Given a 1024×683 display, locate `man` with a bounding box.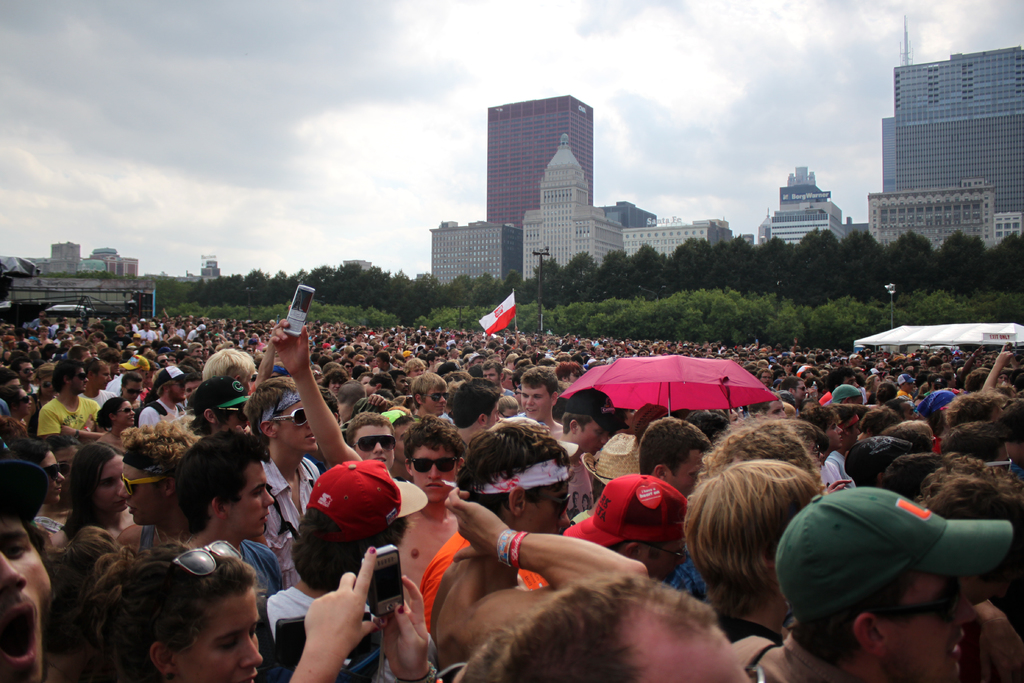
Located: 744/477/1020/680.
